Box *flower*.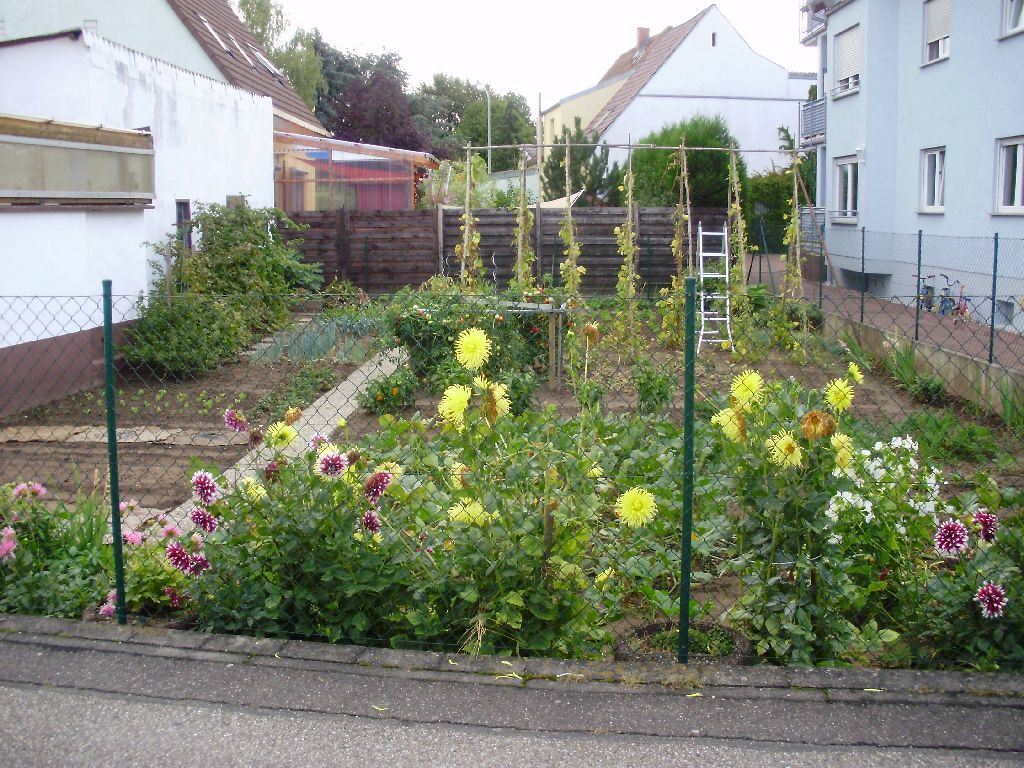
locate(588, 566, 625, 594).
